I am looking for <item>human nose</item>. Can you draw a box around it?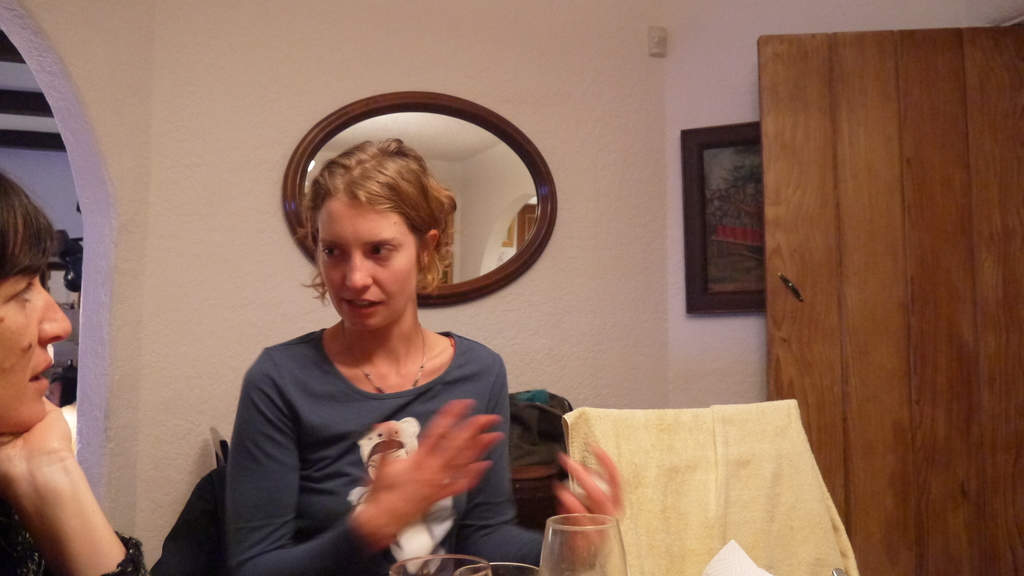
Sure, the bounding box is locate(38, 280, 70, 343).
